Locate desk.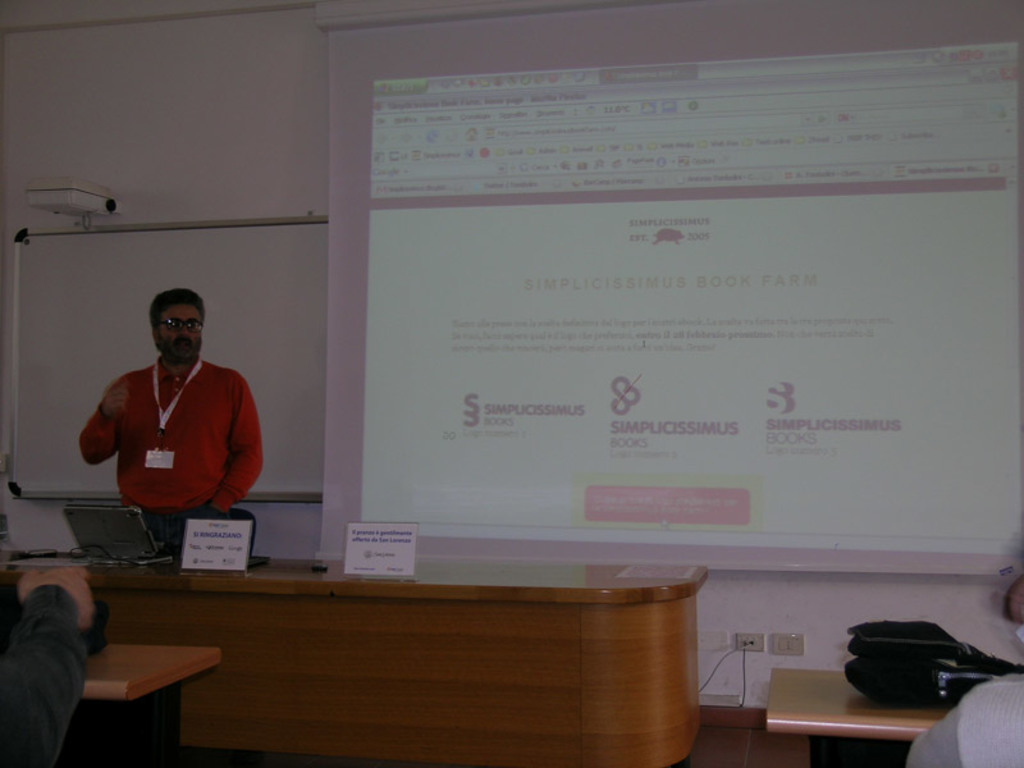
Bounding box: (83, 548, 699, 753).
